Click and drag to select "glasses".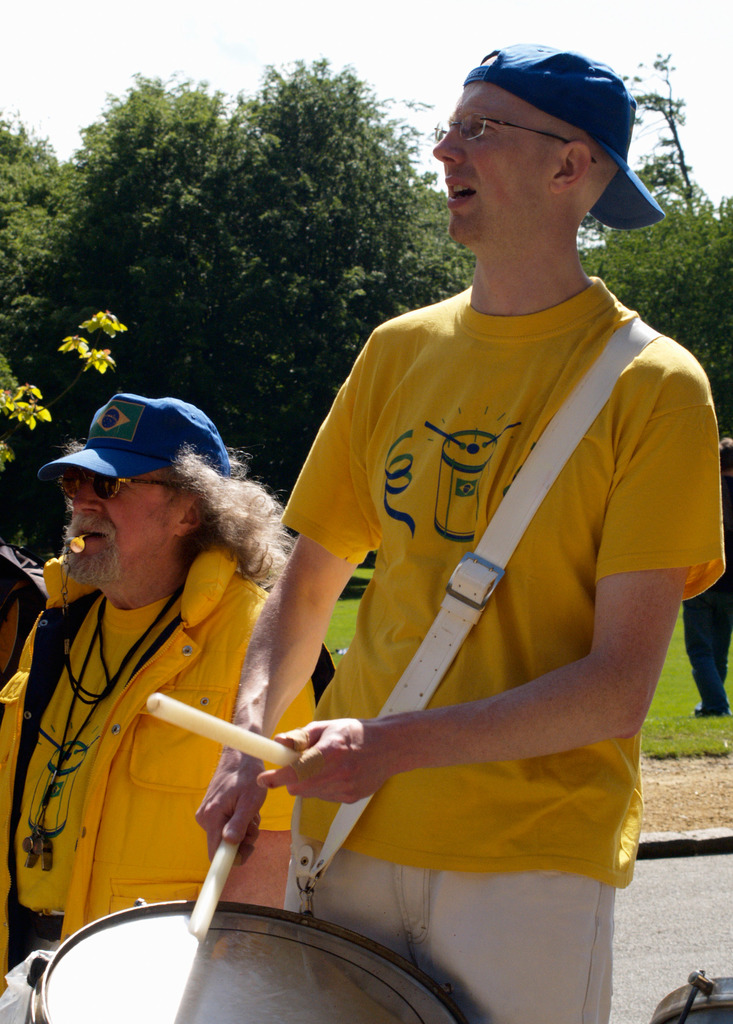
Selection: box=[53, 473, 186, 502].
